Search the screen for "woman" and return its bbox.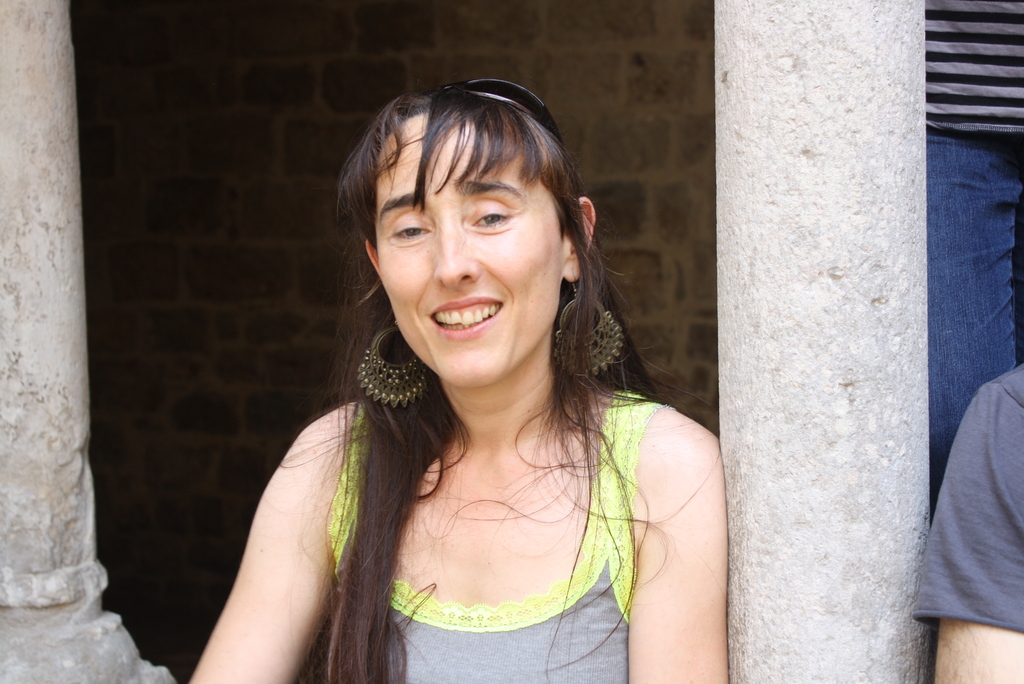
Found: (187,64,718,681).
